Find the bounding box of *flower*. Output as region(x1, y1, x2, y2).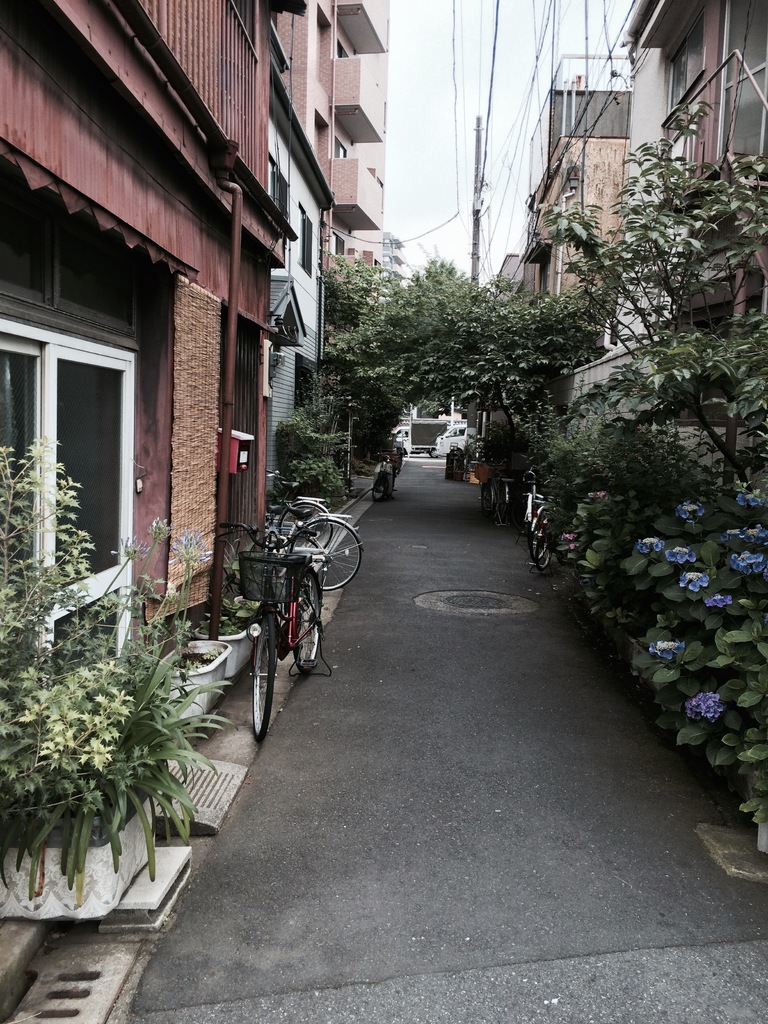
region(670, 506, 709, 525).
